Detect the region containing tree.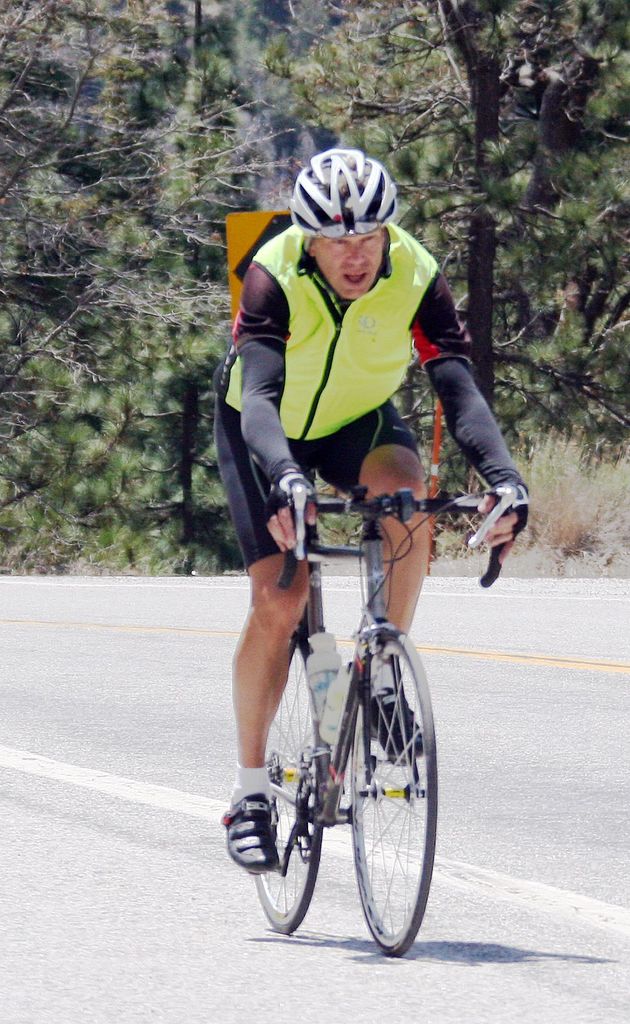
[261, 0, 624, 419].
